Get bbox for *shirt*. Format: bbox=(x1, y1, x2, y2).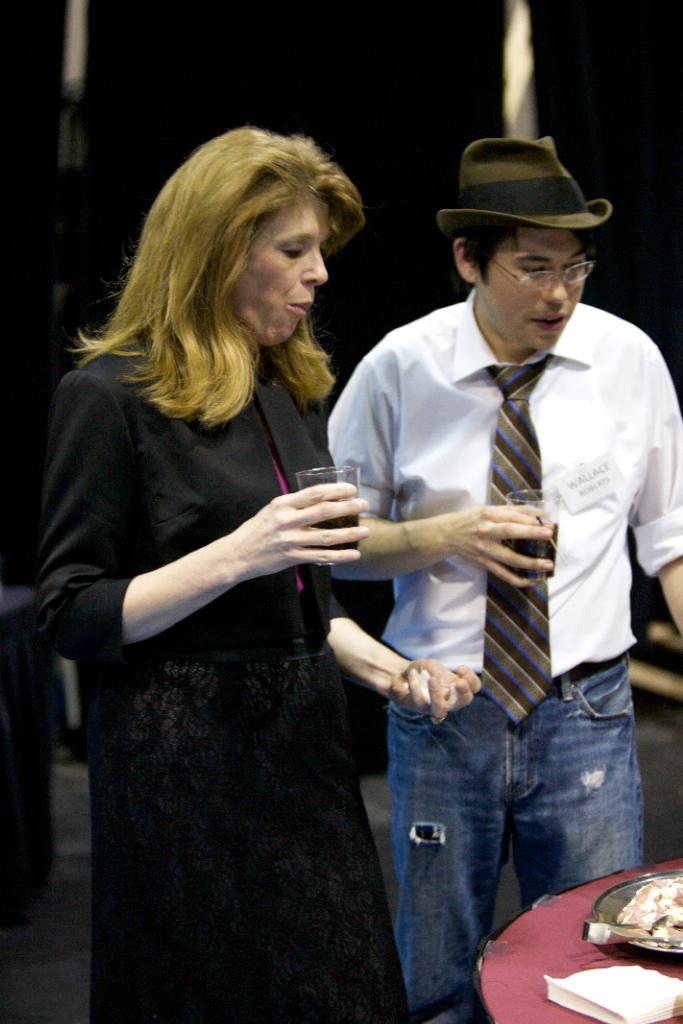
bbox=(328, 279, 661, 737).
